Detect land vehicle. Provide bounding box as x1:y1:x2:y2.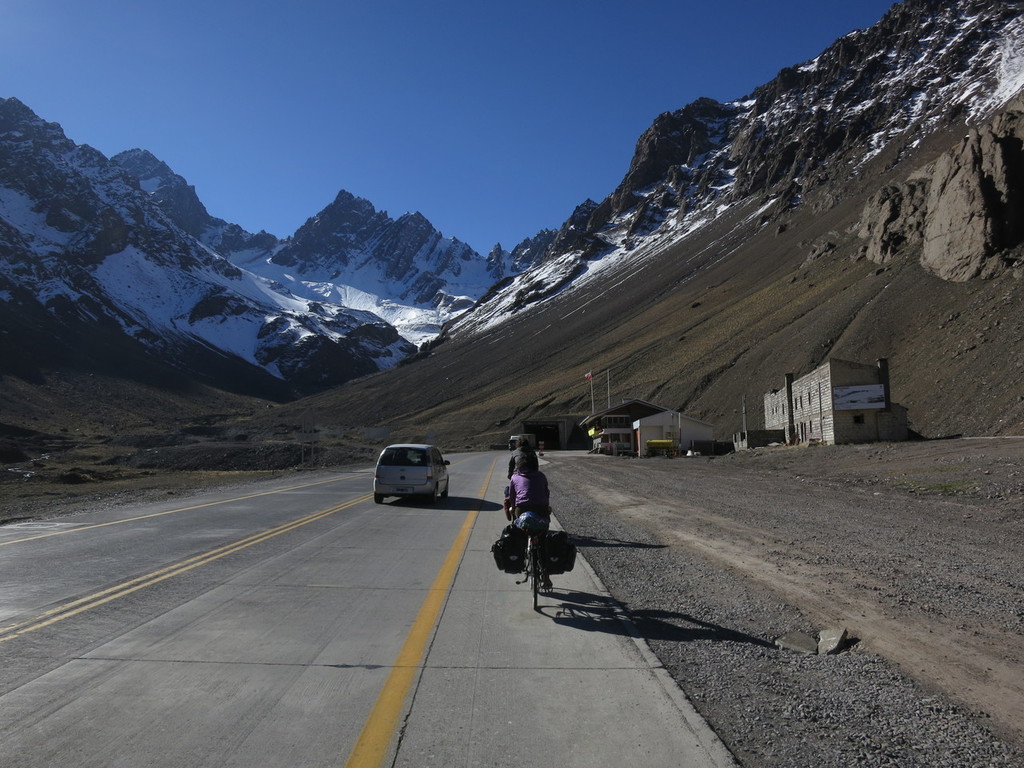
516:532:546:610.
